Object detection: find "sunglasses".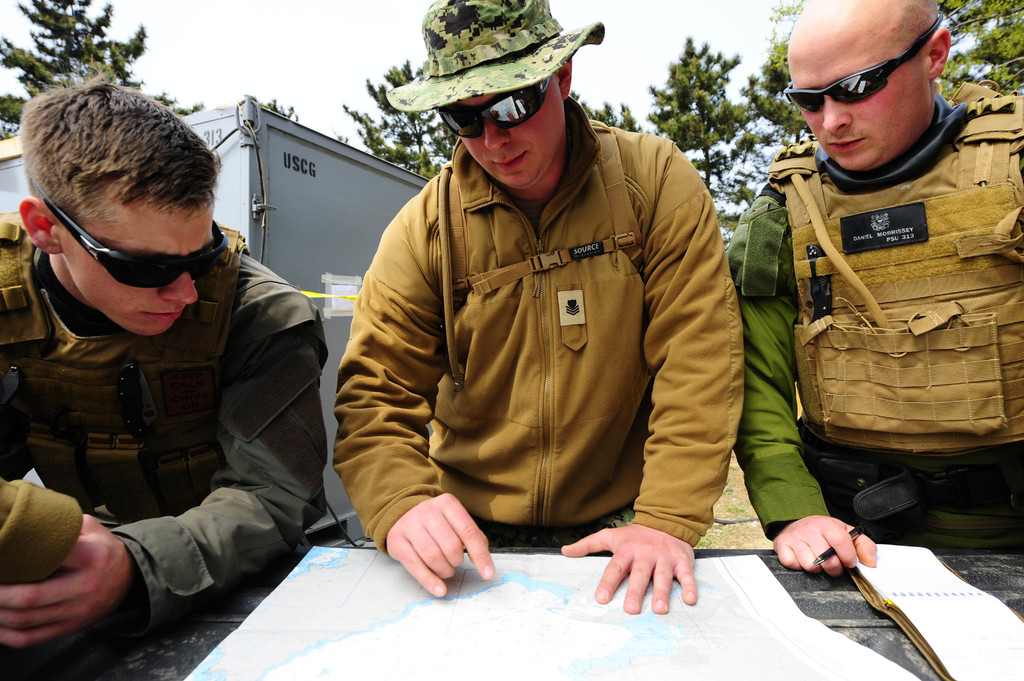
BBox(435, 74, 557, 140).
